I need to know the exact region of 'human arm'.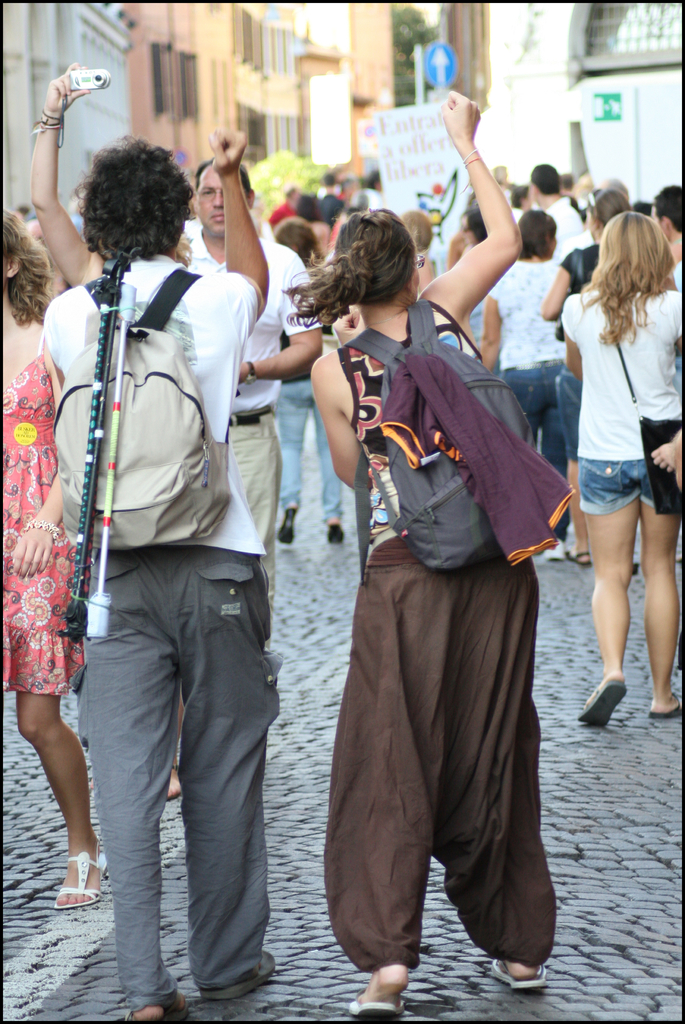
Region: [232,262,323,386].
